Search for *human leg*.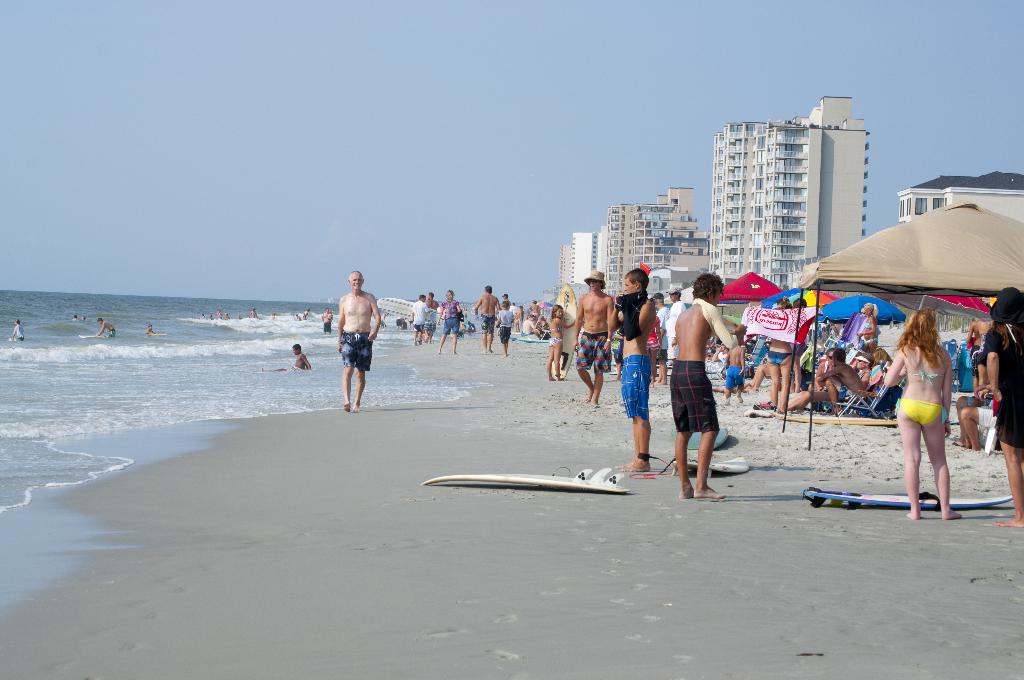
Found at bbox(451, 318, 461, 355).
